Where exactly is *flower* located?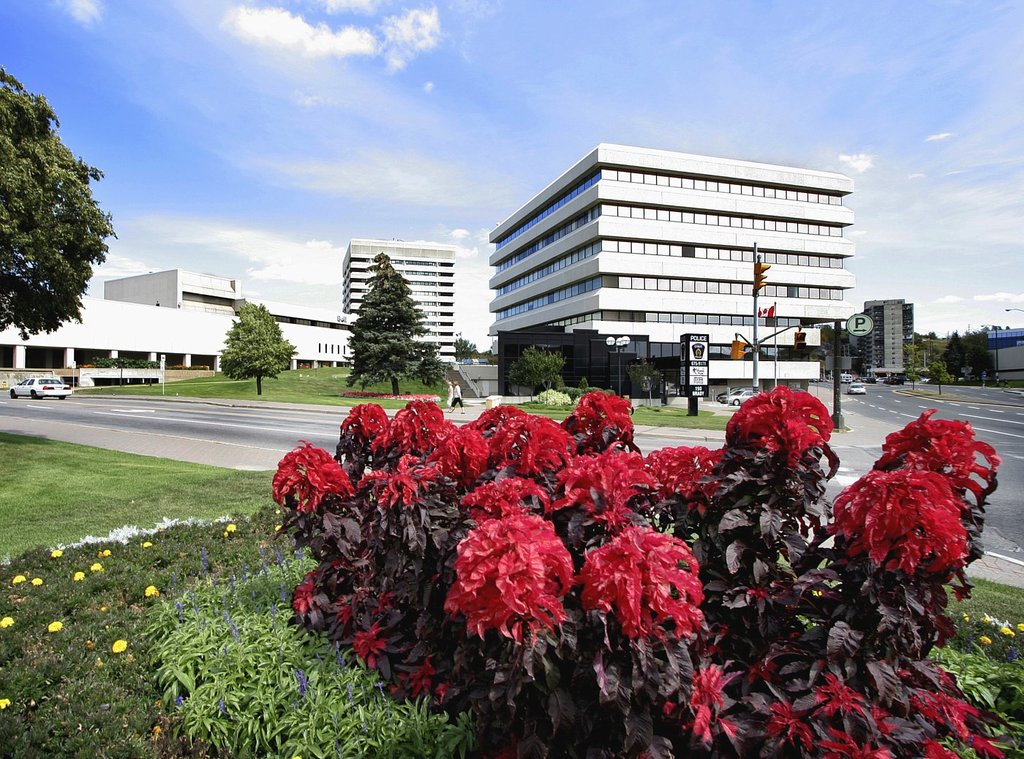
Its bounding box is [x1=140, y1=583, x2=159, y2=600].
